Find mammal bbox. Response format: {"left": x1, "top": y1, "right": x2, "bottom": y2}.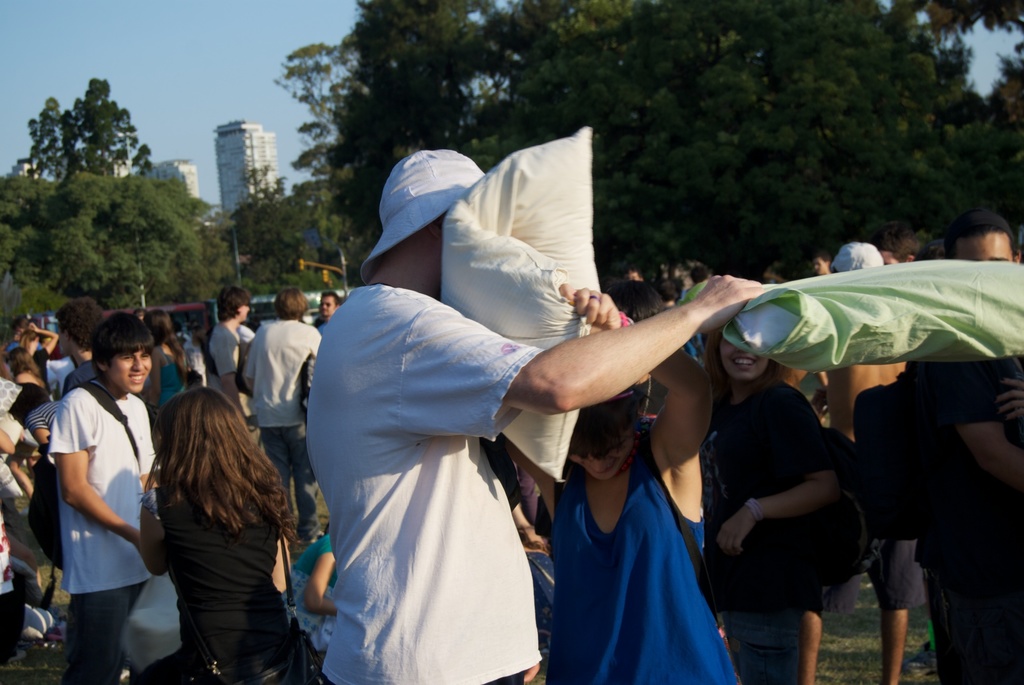
{"left": 116, "top": 379, "right": 310, "bottom": 676}.
